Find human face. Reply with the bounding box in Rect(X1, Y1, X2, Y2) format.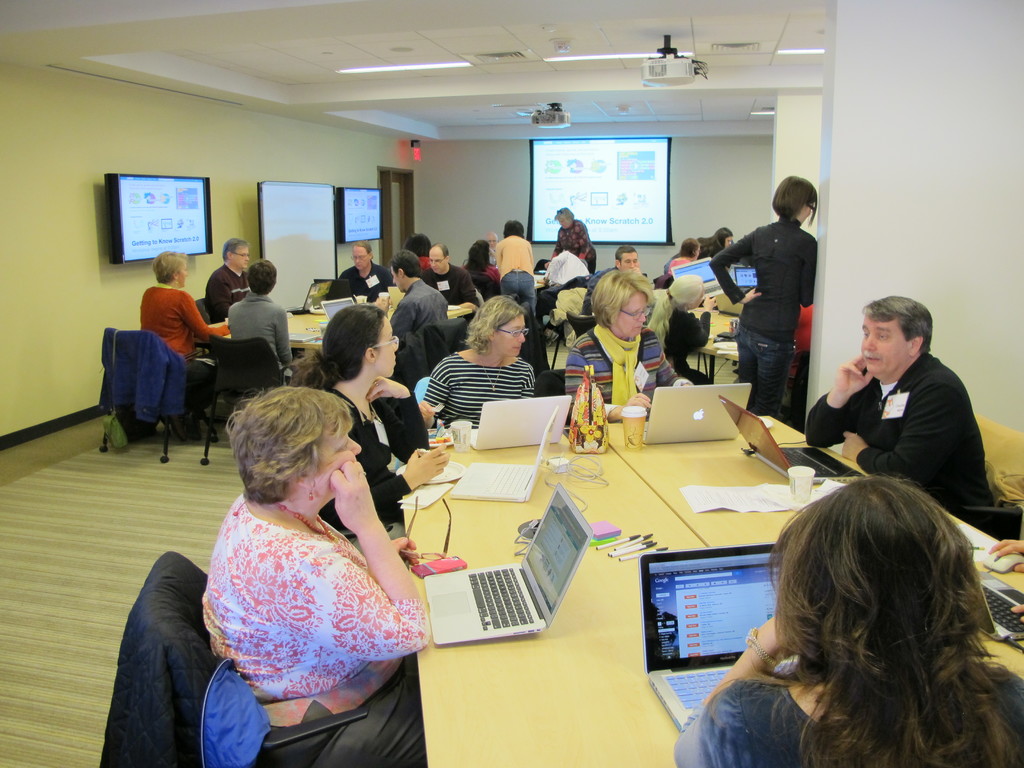
Rect(620, 251, 640, 272).
